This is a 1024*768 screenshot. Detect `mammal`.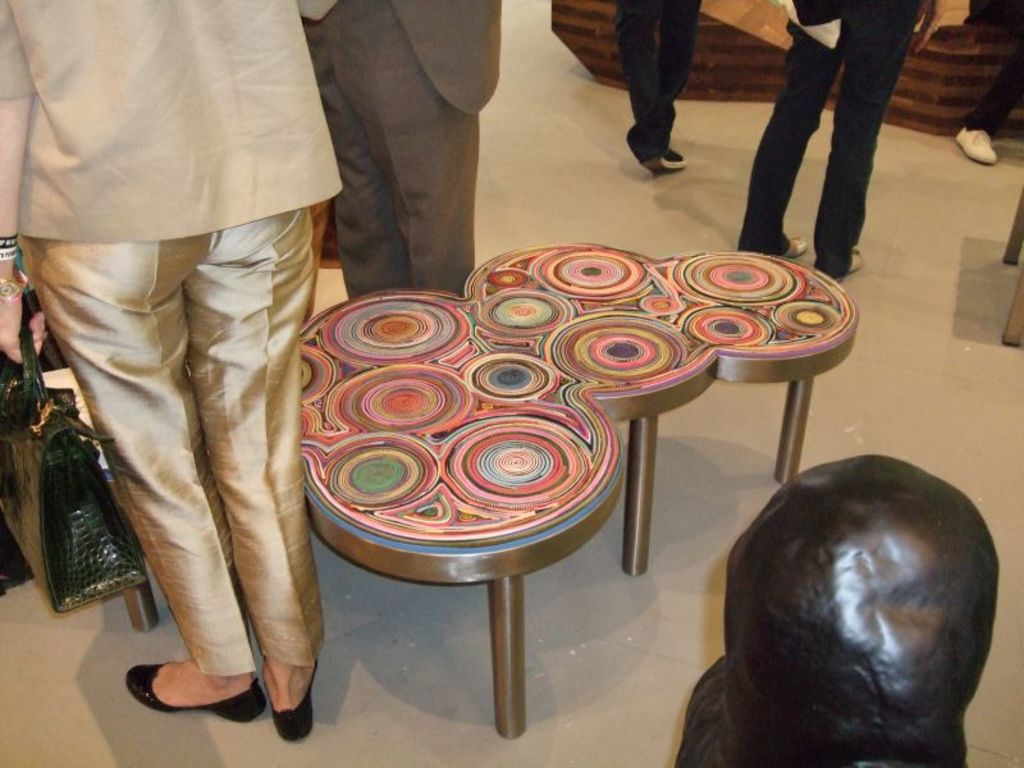
737, 0, 943, 274.
